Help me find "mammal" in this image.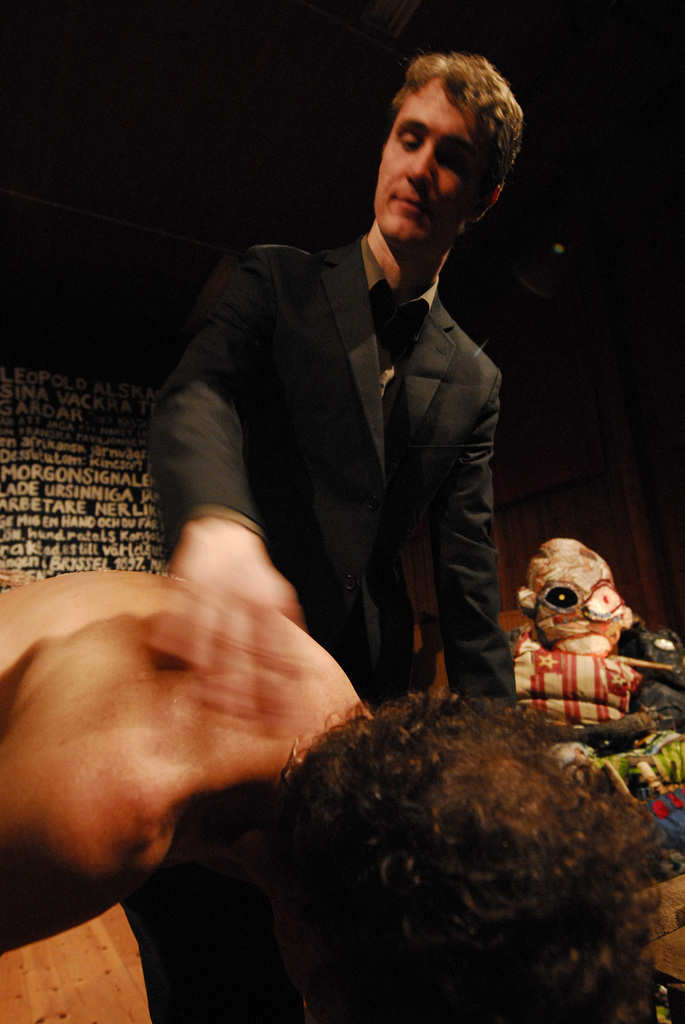
Found it: locate(111, 31, 530, 788).
